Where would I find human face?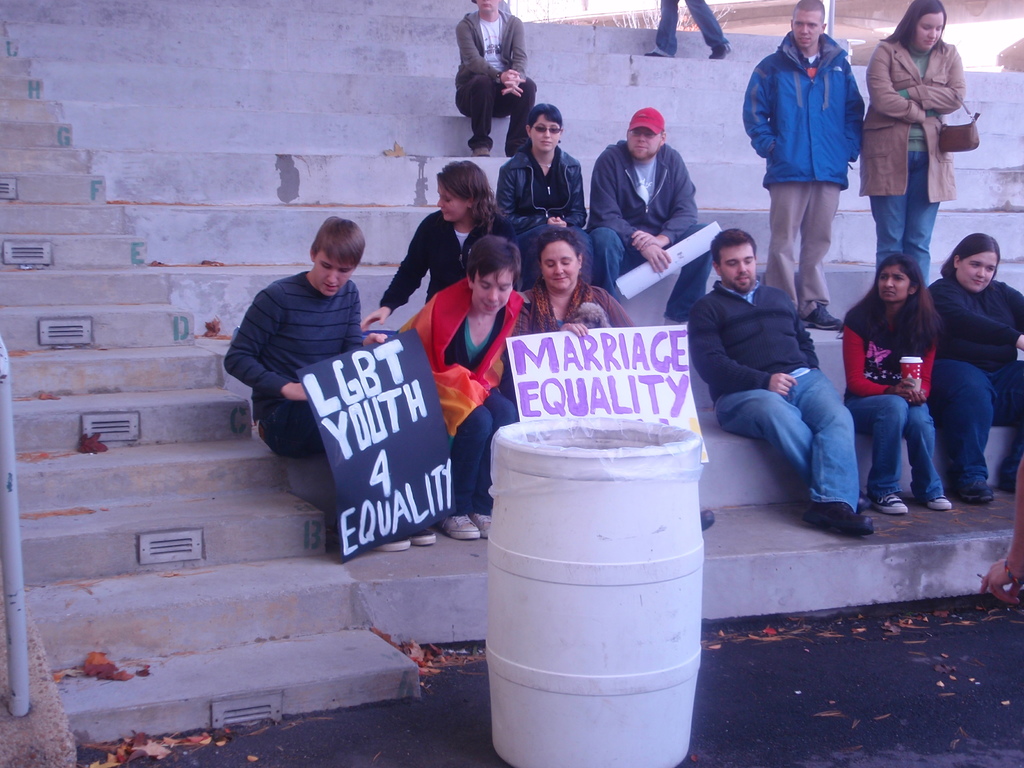
At box(438, 179, 464, 221).
